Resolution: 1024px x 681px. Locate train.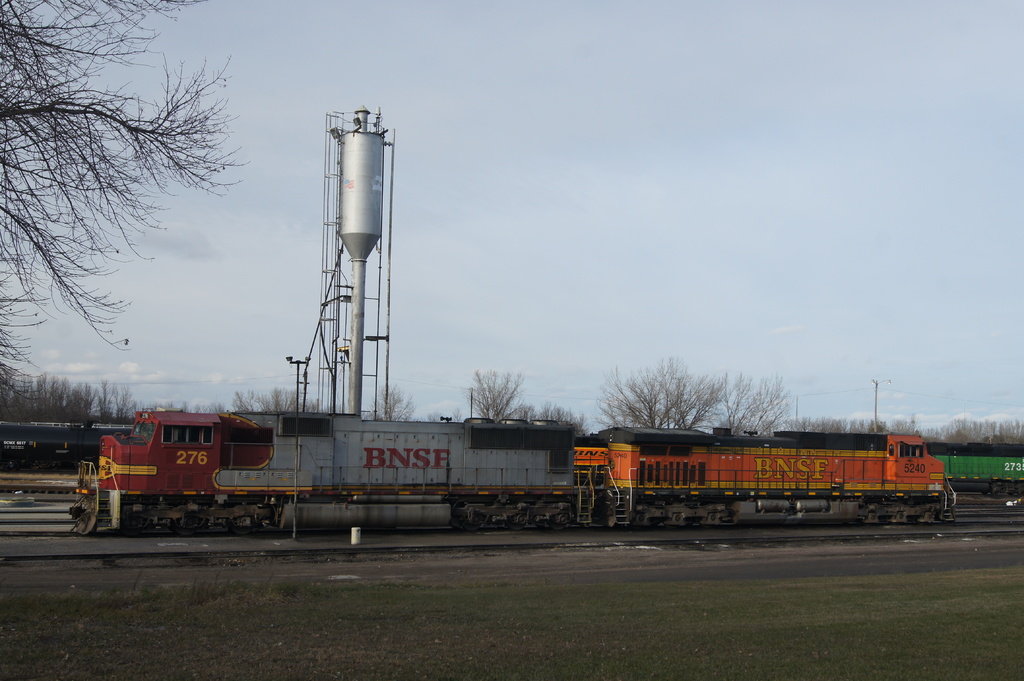
rect(0, 417, 121, 470).
